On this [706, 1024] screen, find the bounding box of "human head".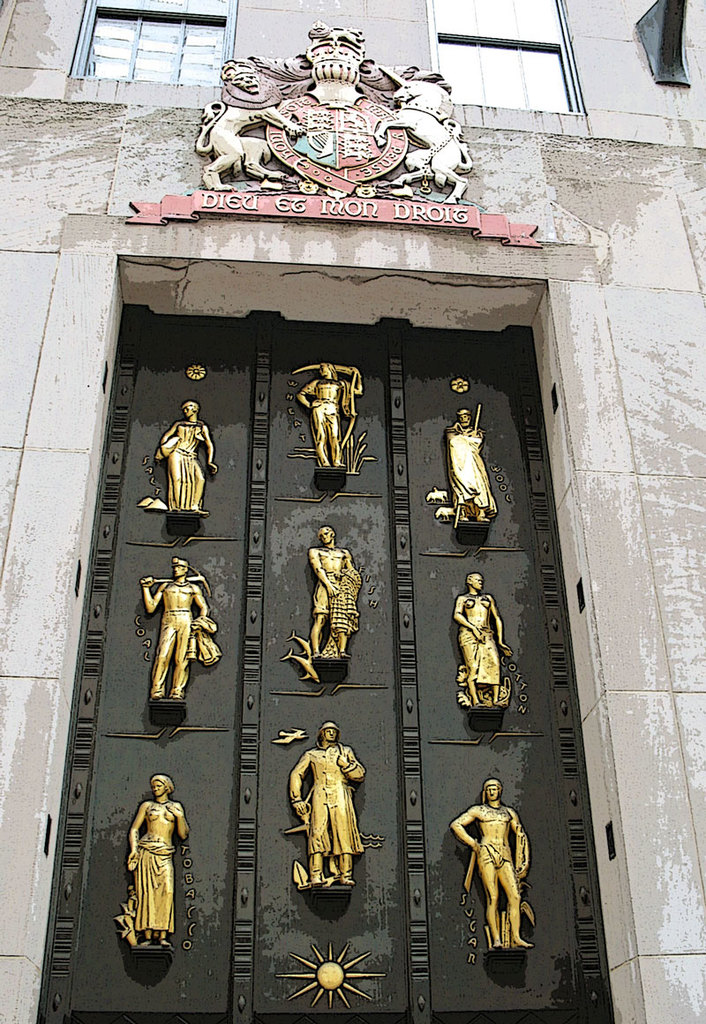
Bounding box: pyautogui.locateOnScreen(468, 572, 484, 593).
